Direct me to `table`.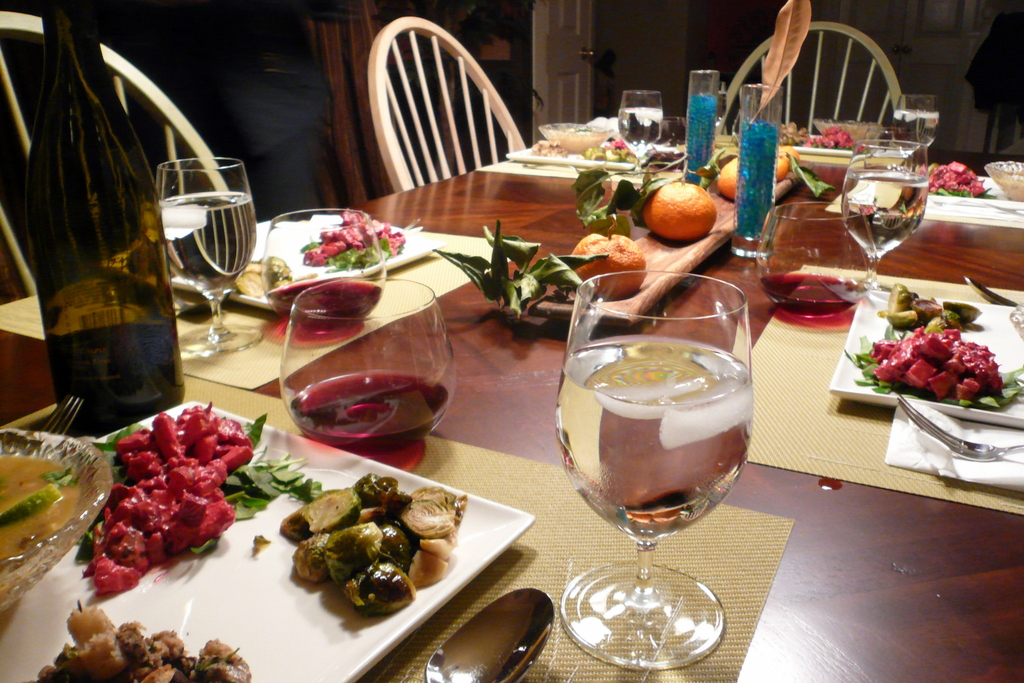
Direction: left=0, top=113, right=1023, bottom=682.
